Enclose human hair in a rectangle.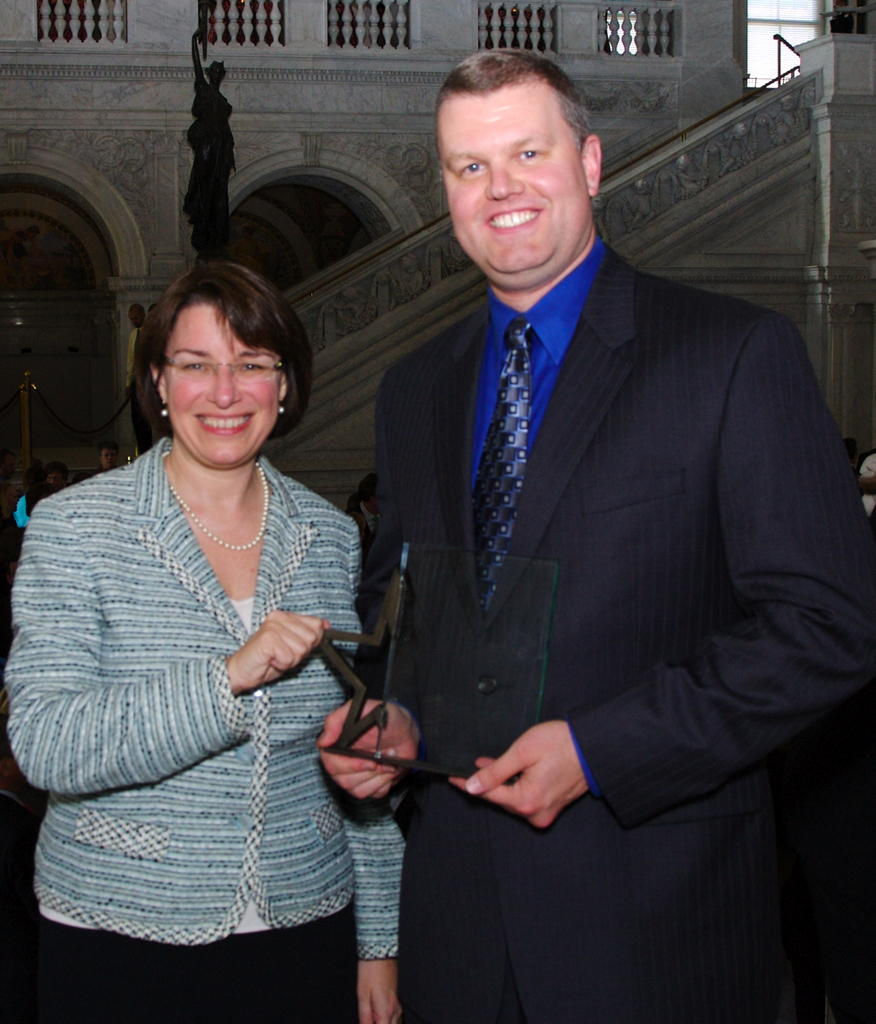
region(434, 47, 589, 147).
